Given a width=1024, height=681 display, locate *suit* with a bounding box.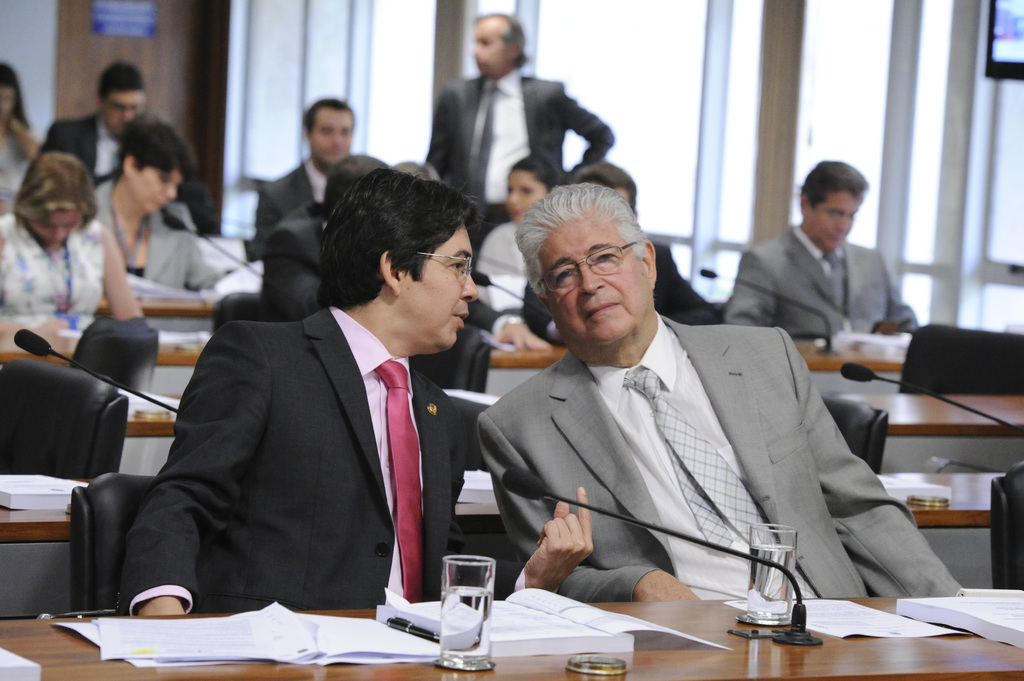
Located: pyautogui.locateOnScreen(476, 310, 964, 600).
